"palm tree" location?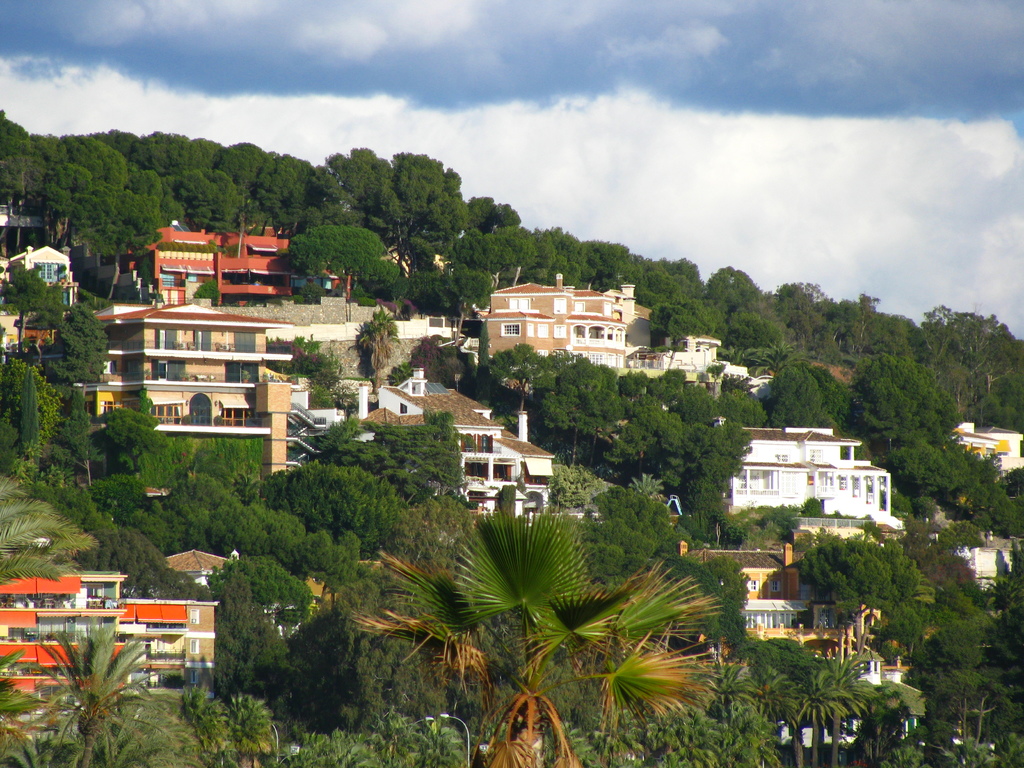
l=61, t=385, r=175, b=536
